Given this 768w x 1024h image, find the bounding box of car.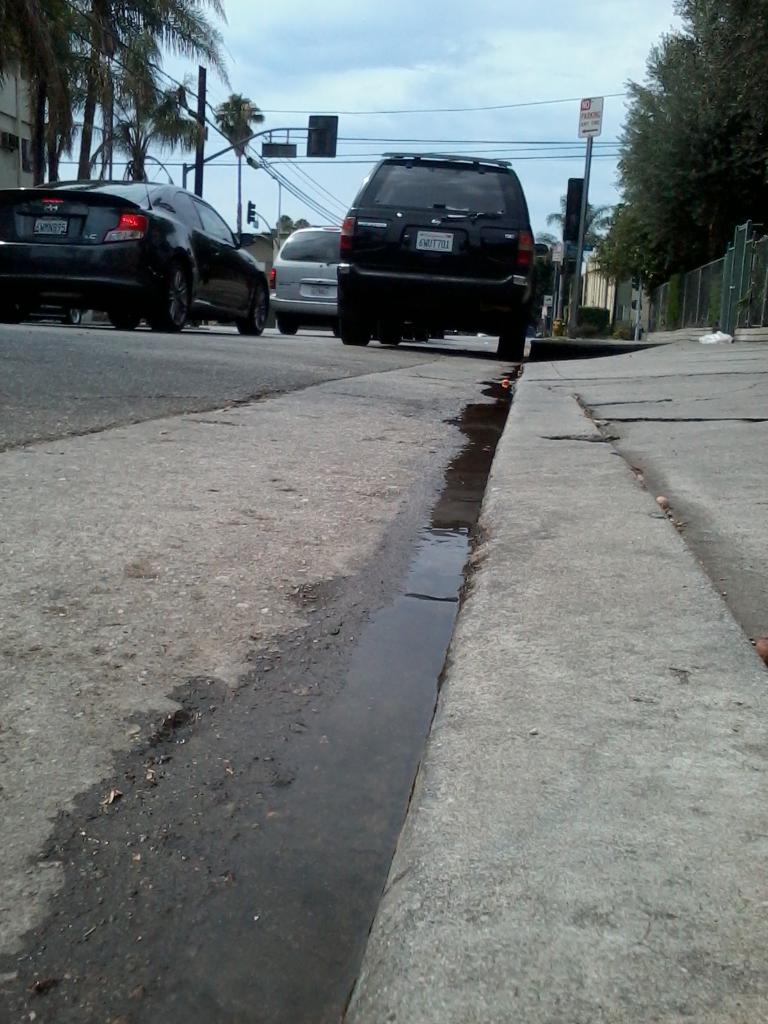
x1=331 y1=147 x2=543 y2=352.
